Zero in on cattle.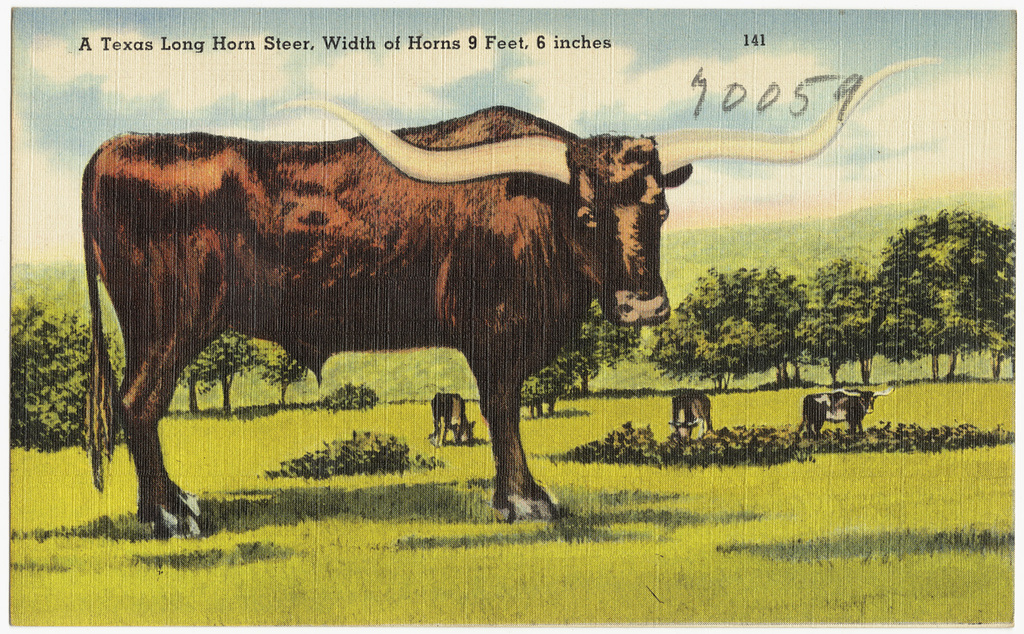
Zeroed in: (79, 58, 937, 523).
